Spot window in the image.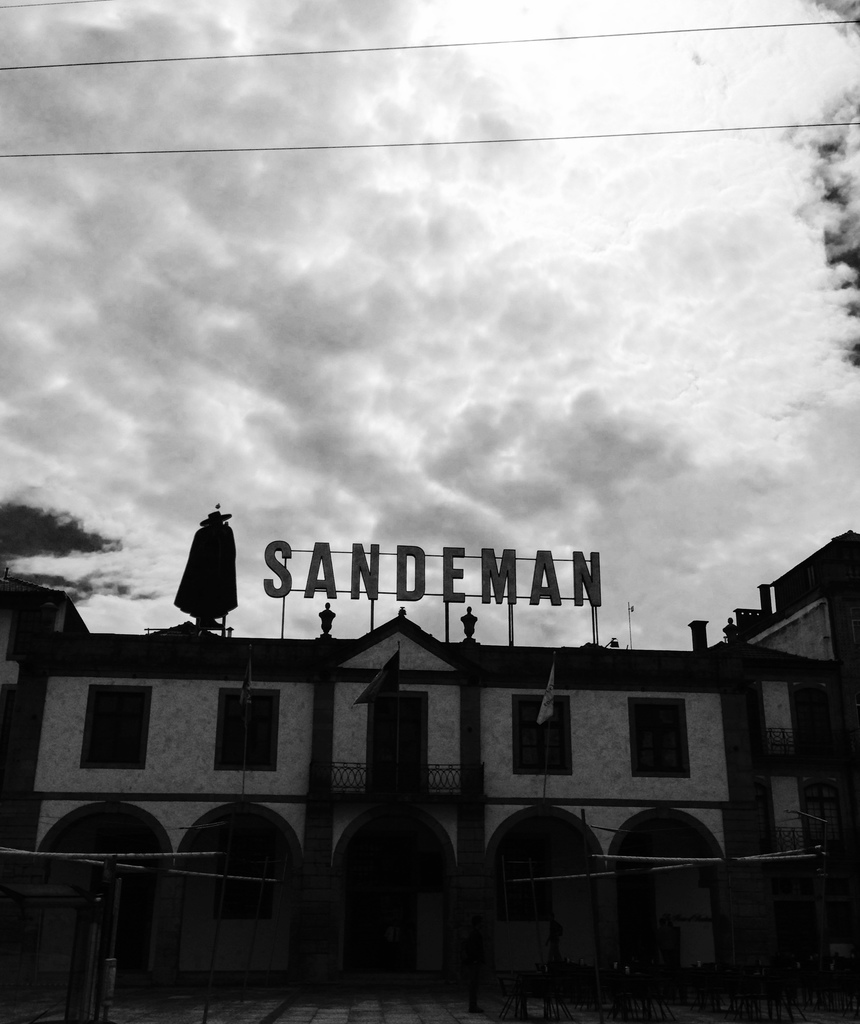
window found at [632,694,684,783].
